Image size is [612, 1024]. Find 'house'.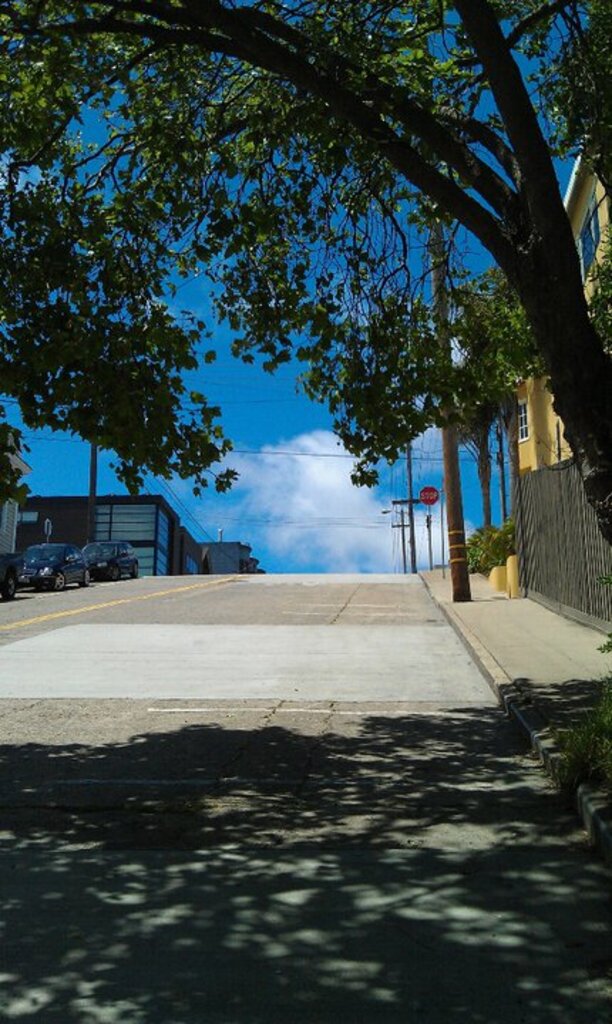
bbox(0, 482, 181, 569).
